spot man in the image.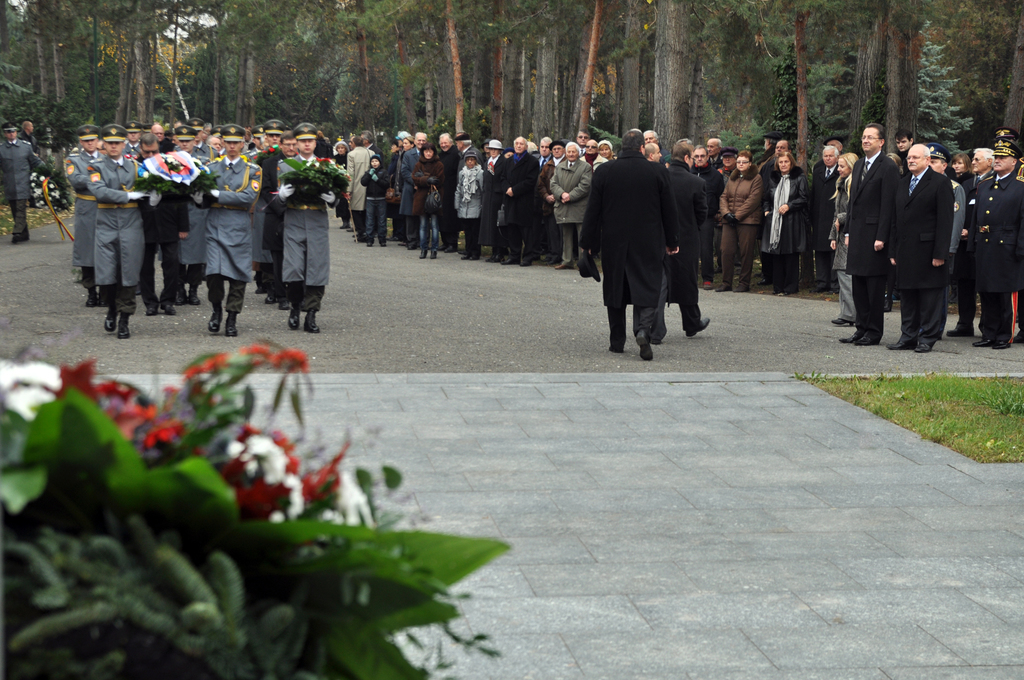
man found at [132,120,187,325].
